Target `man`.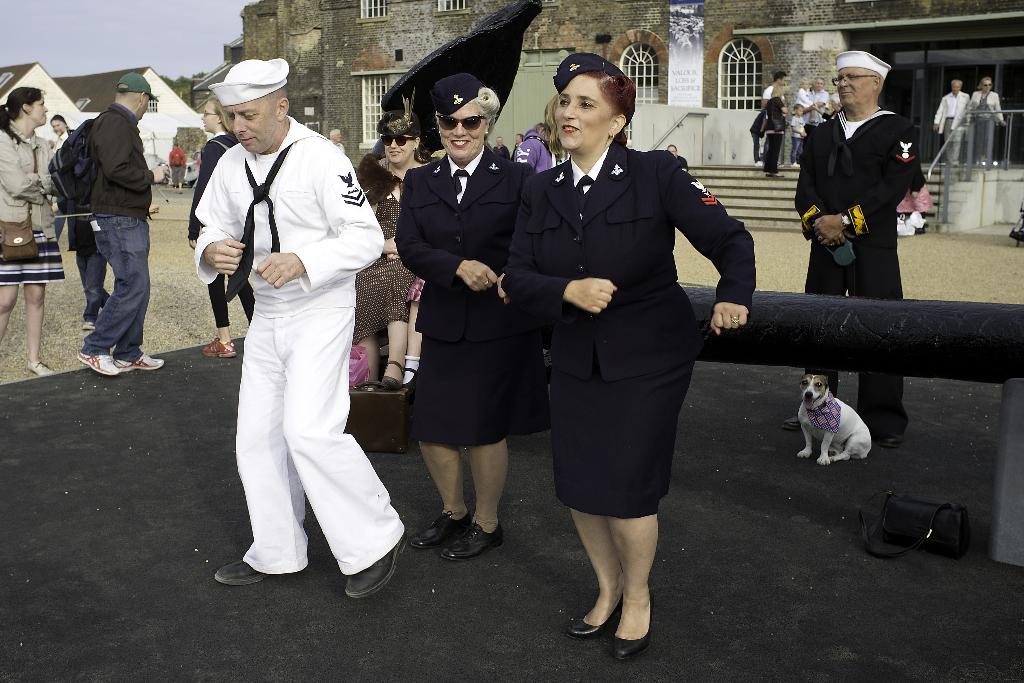
Target region: bbox(934, 78, 965, 163).
